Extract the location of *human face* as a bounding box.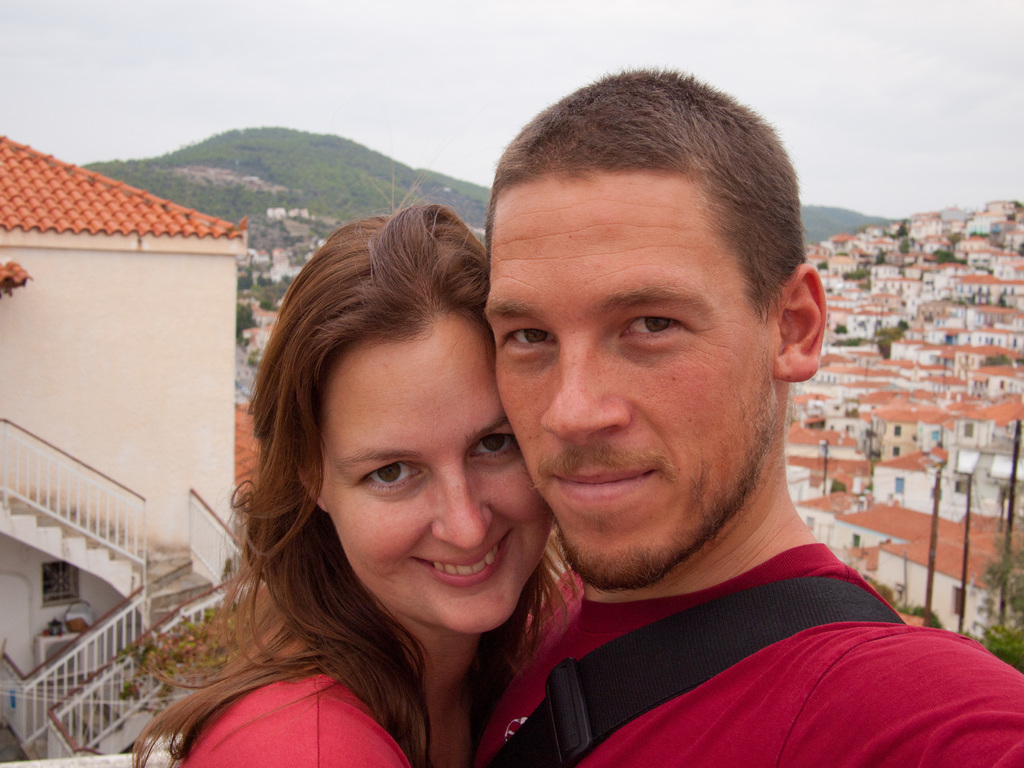
bbox(320, 299, 559, 639).
